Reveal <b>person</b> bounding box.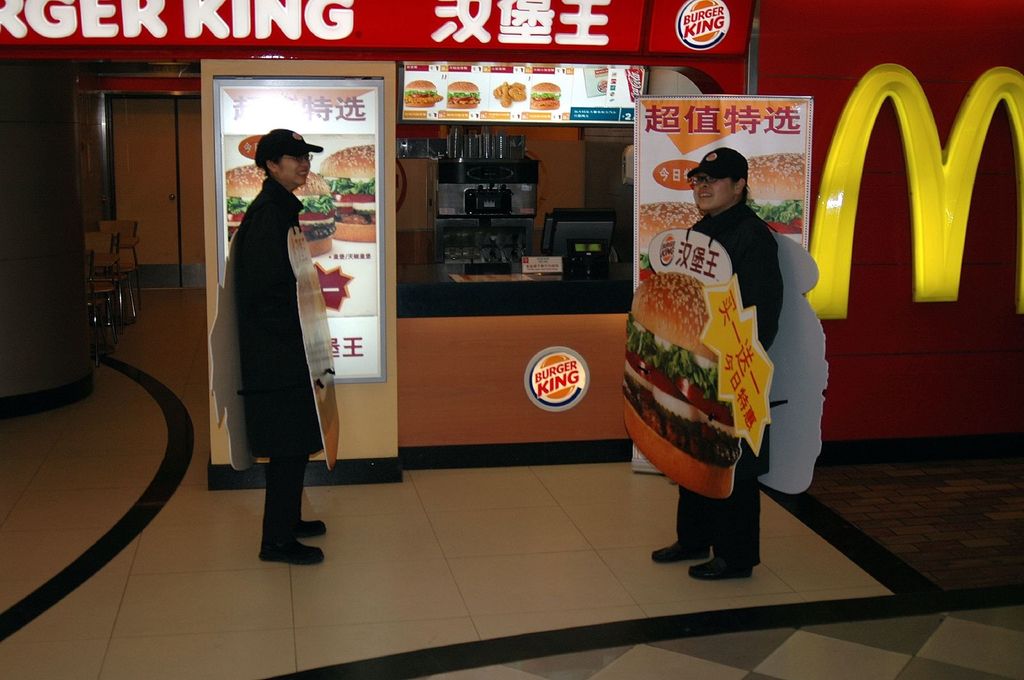
Revealed: detection(234, 127, 323, 565).
